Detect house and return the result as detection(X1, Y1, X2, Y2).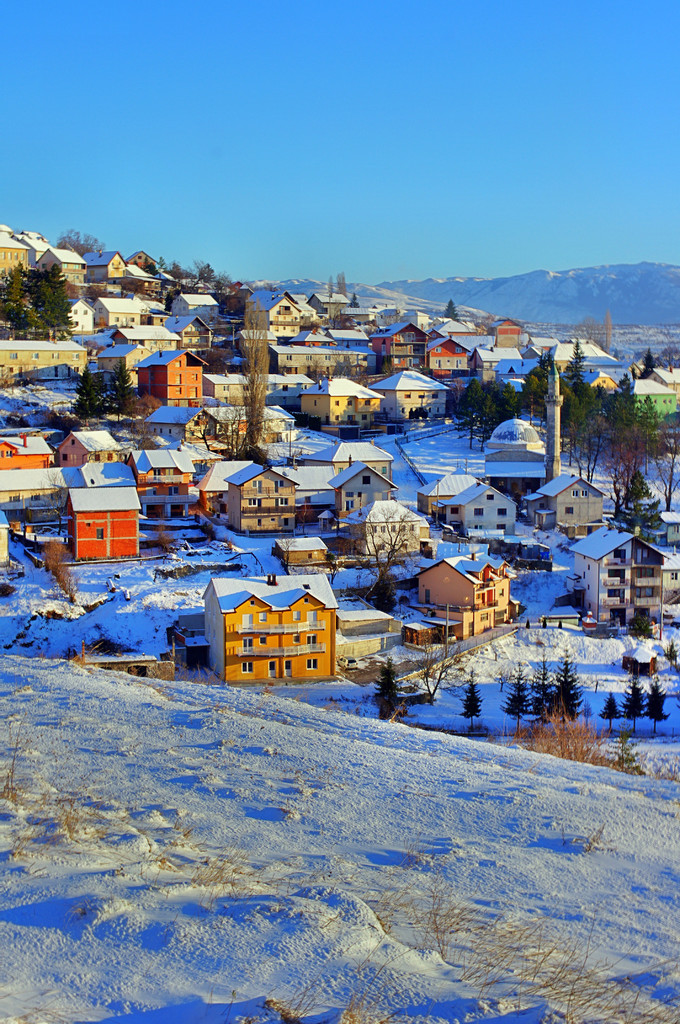
detection(0, 338, 90, 392).
